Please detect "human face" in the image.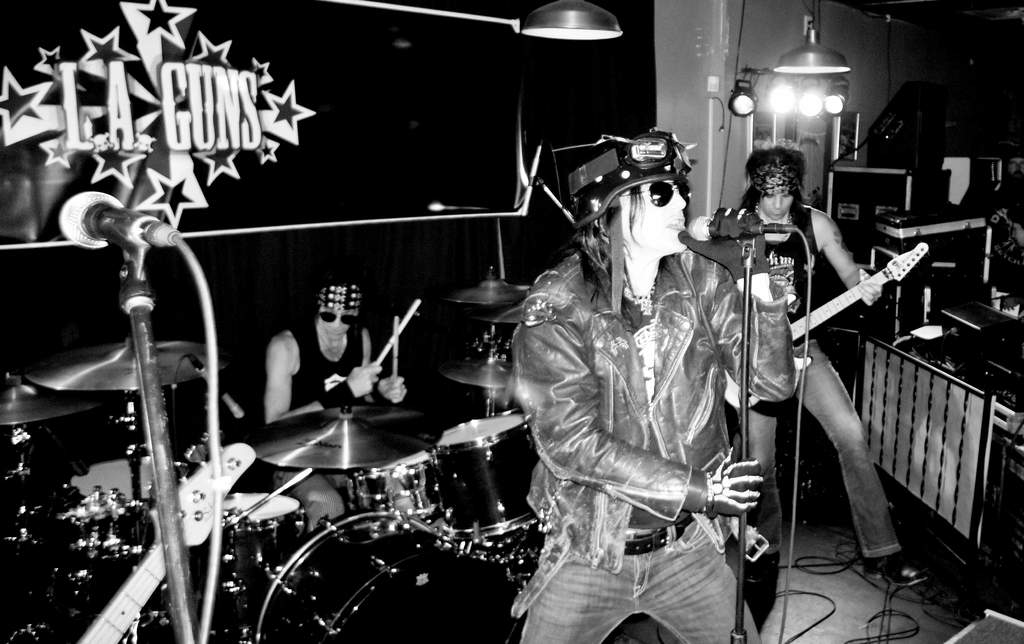
bbox(763, 186, 793, 220).
